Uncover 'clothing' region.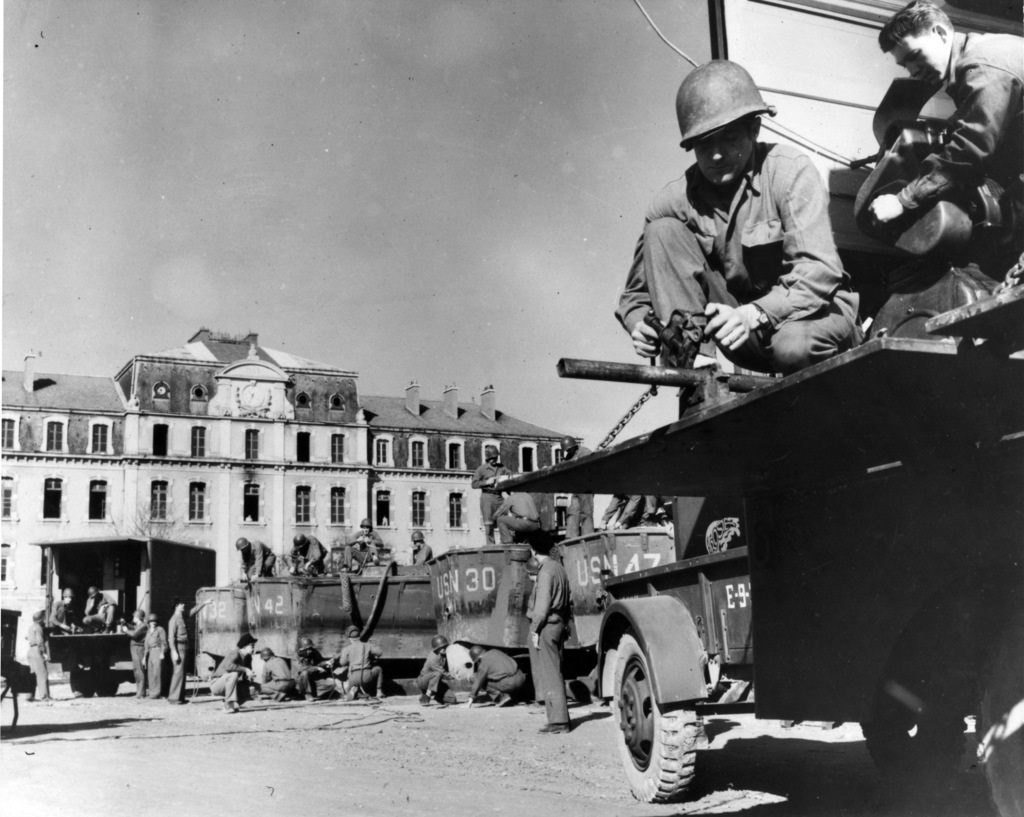
Uncovered: <region>141, 626, 166, 690</region>.
